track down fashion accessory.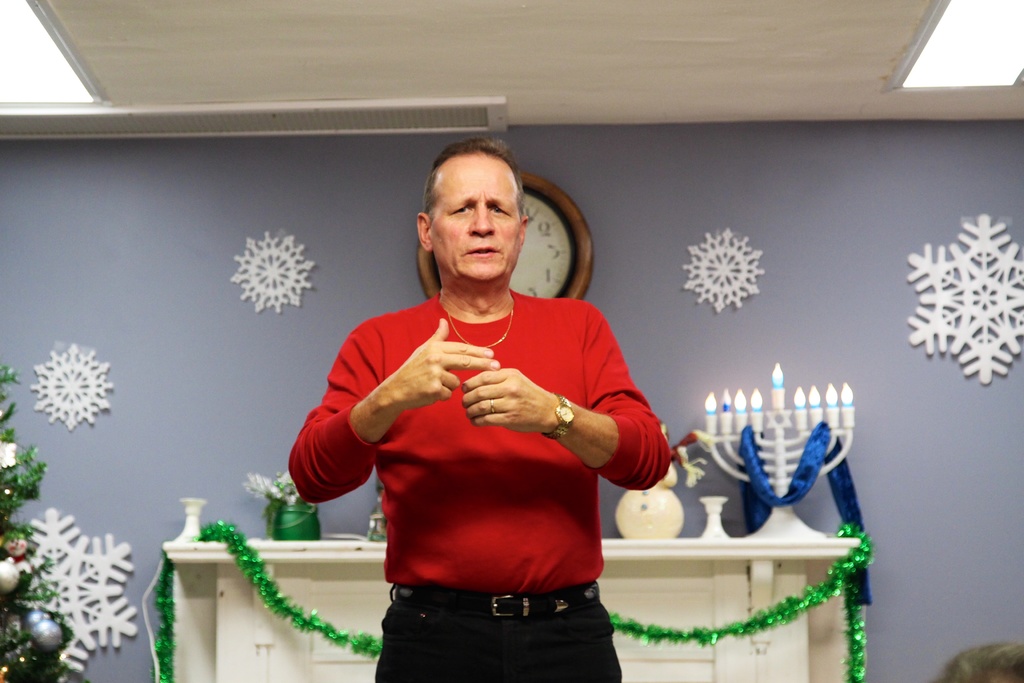
Tracked to [left=388, top=584, right=599, bottom=624].
